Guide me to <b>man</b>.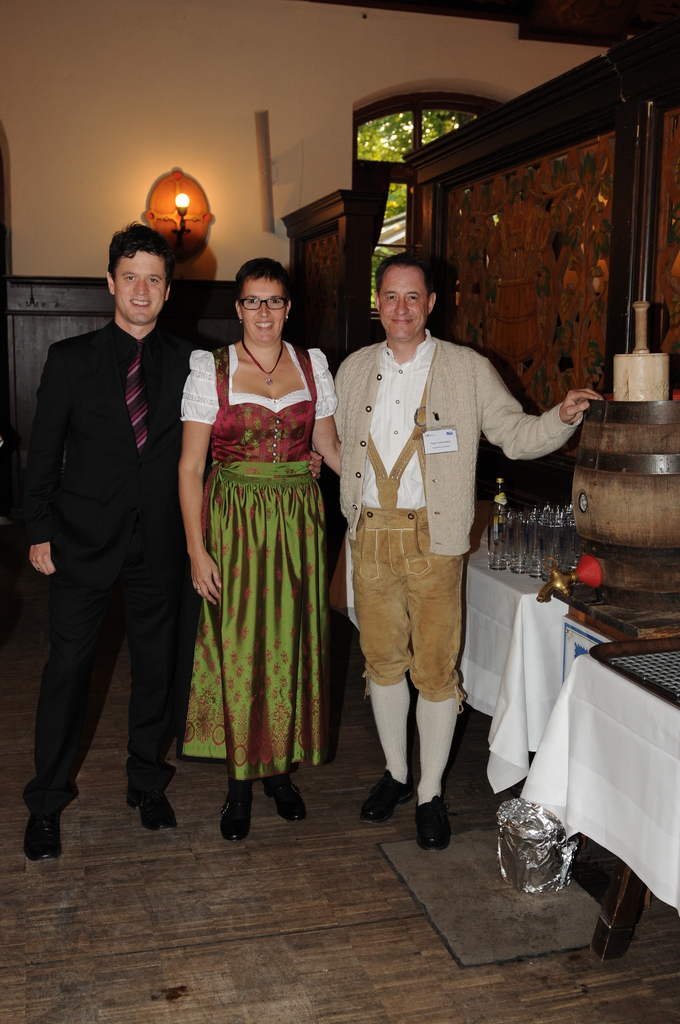
Guidance: [x1=311, y1=253, x2=603, y2=852].
